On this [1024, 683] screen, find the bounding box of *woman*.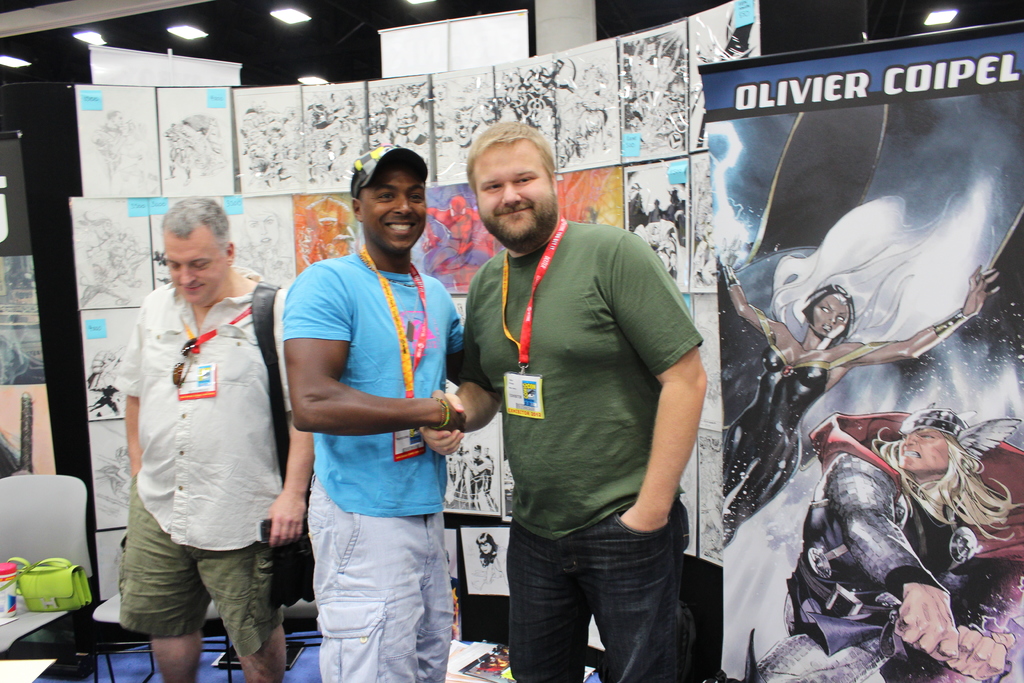
Bounding box: bbox(724, 233, 1001, 548).
